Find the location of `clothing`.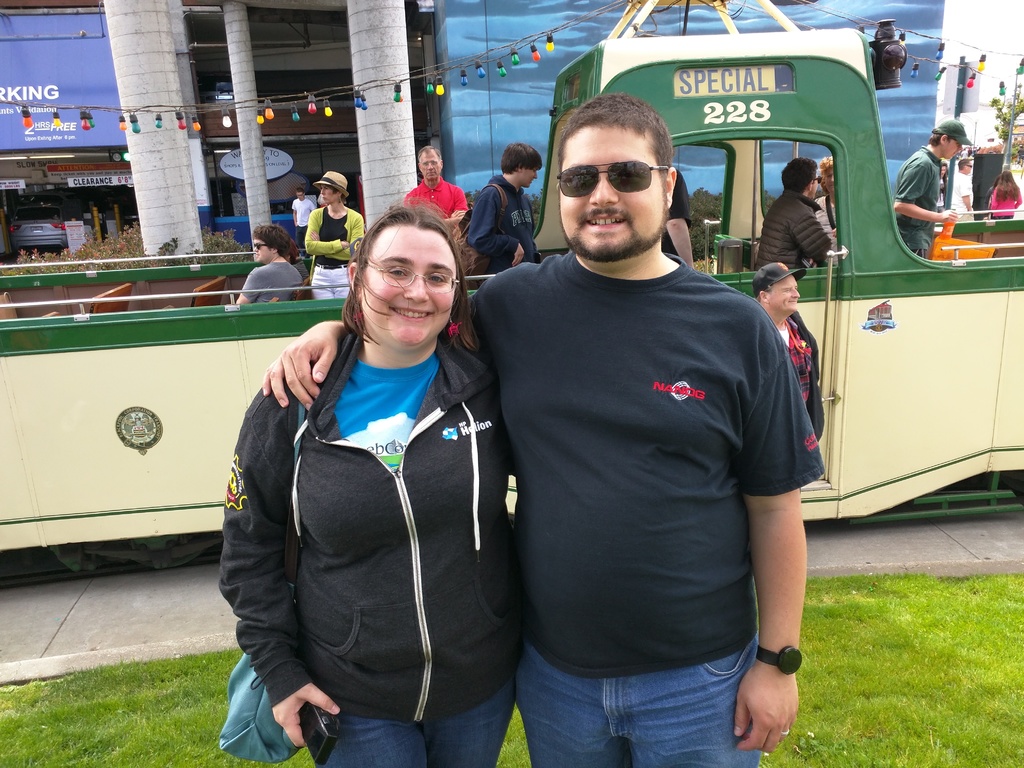
Location: x1=477 y1=168 x2=806 y2=745.
